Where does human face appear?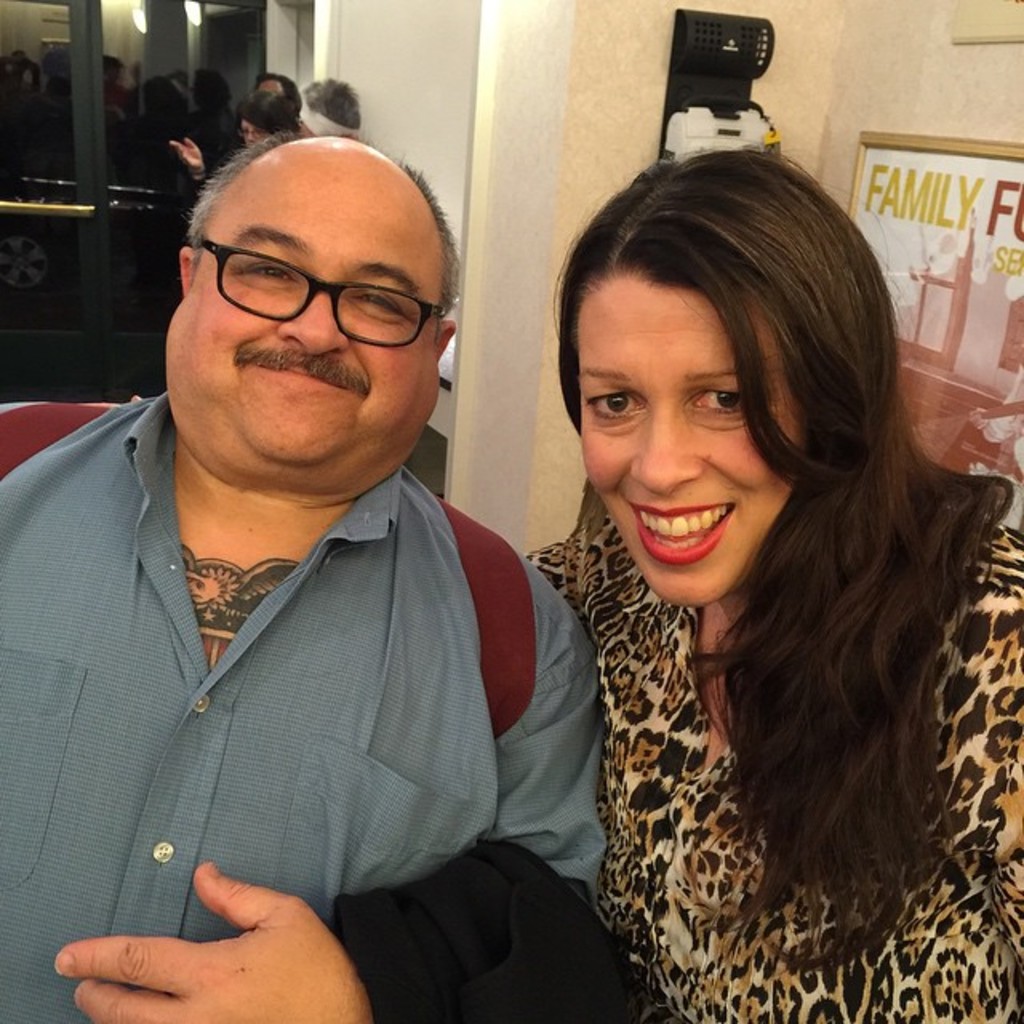
Appears at l=163, t=168, r=438, b=491.
